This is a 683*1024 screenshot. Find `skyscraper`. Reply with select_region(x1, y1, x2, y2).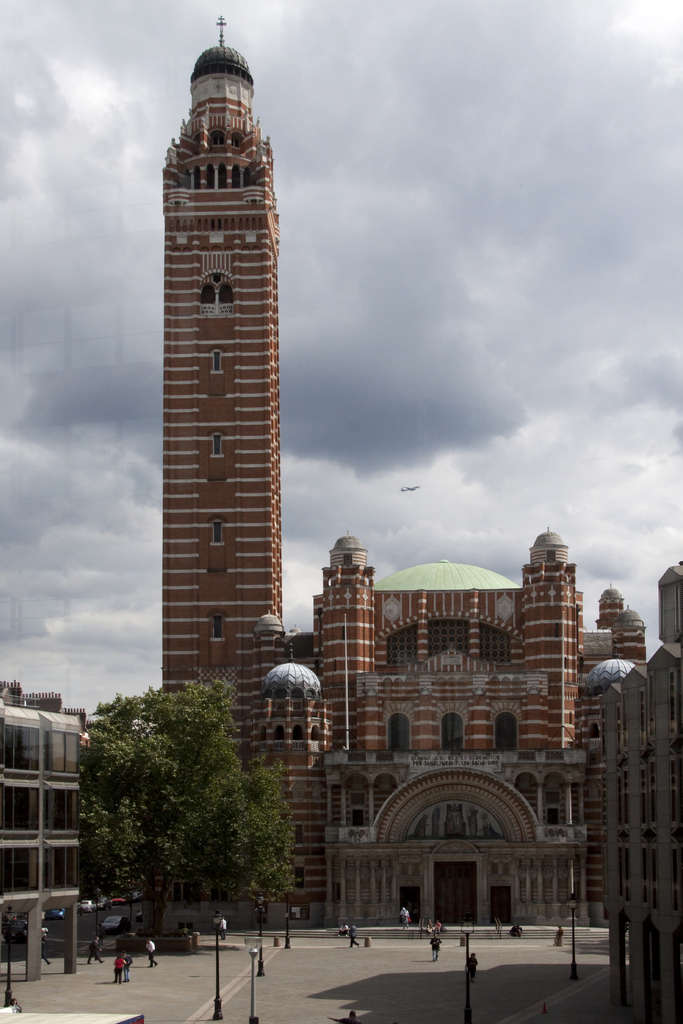
select_region(124, 27, 329, 783).
